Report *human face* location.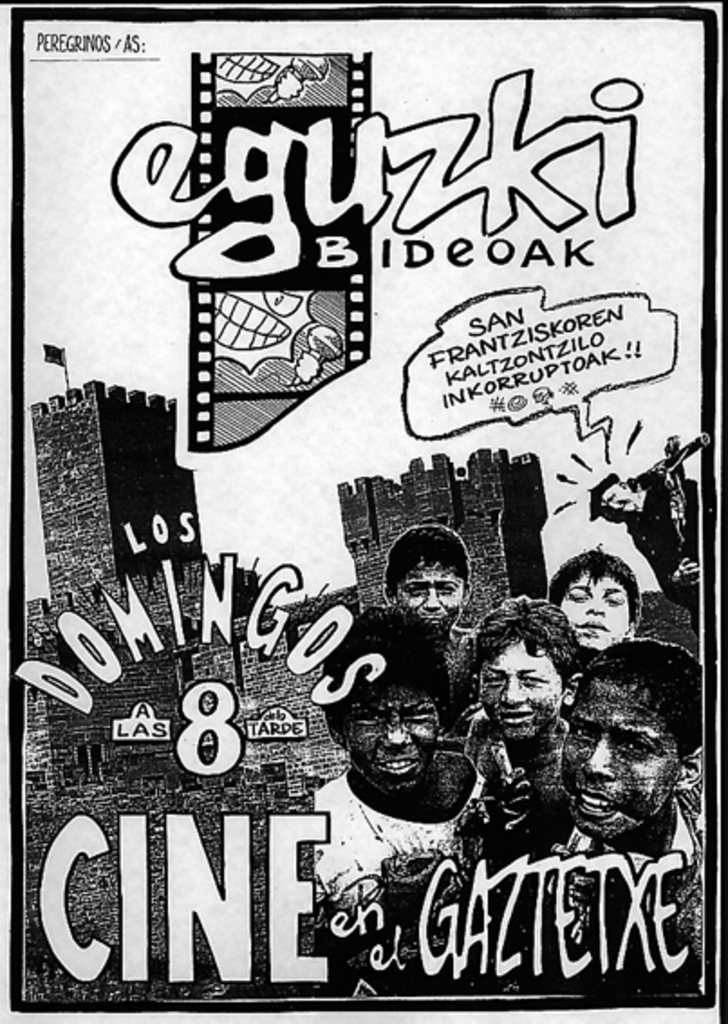
Report: 560:677:679:840.
